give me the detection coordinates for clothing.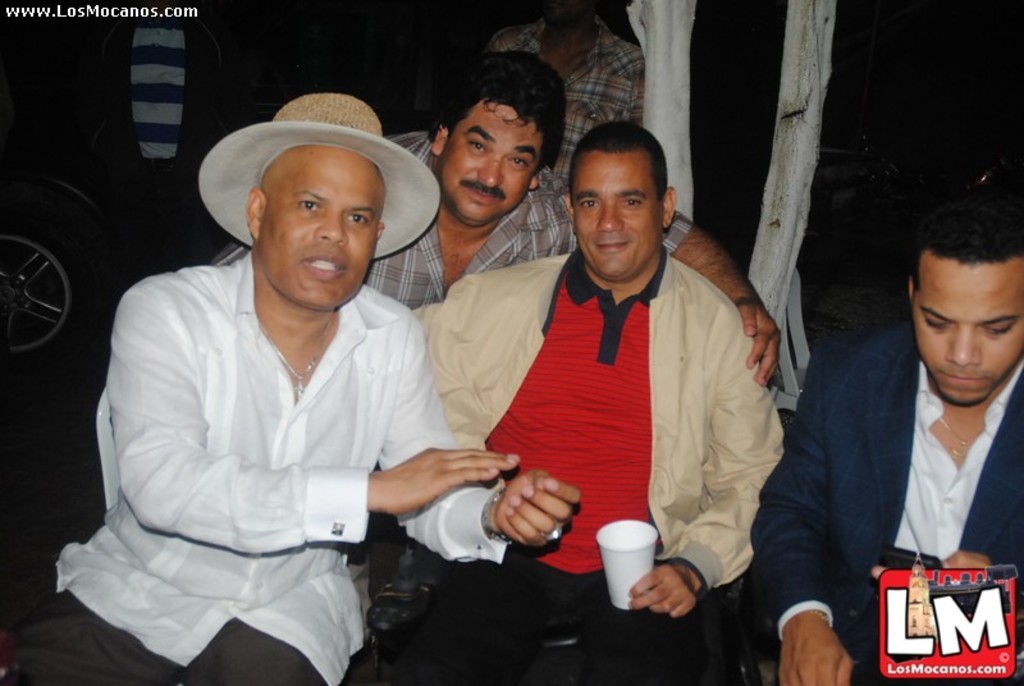
select_region(61, 202, 462, 659).
